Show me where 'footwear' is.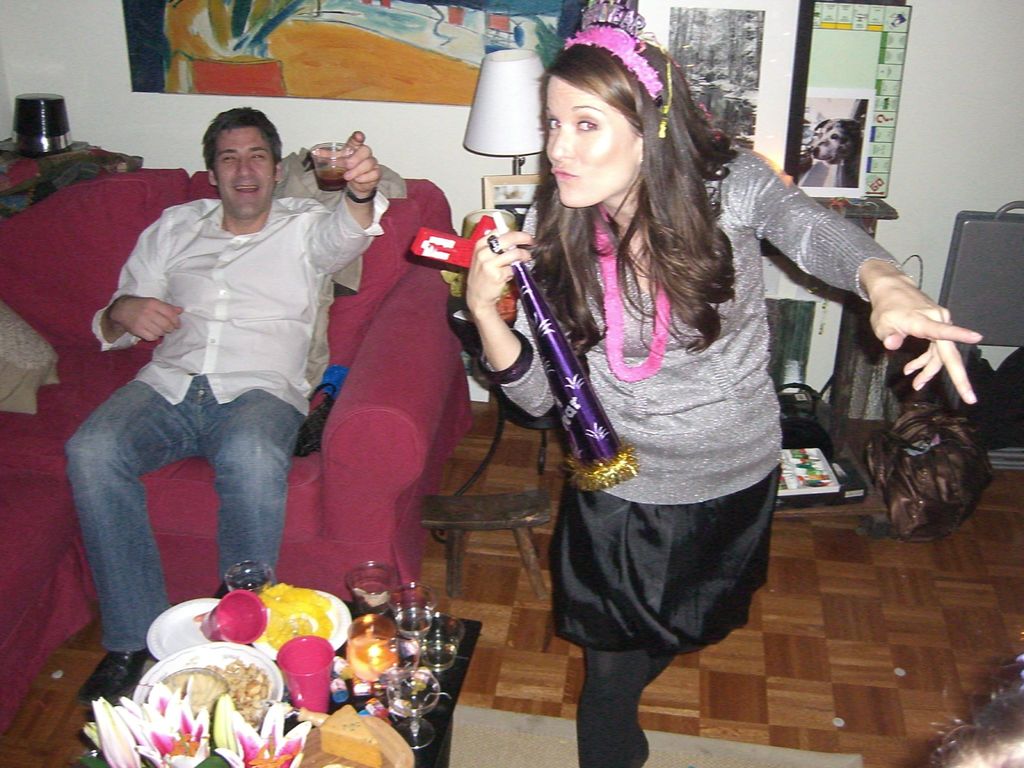
'footwear' is at <region>79, 647, 150, 703</region>.
